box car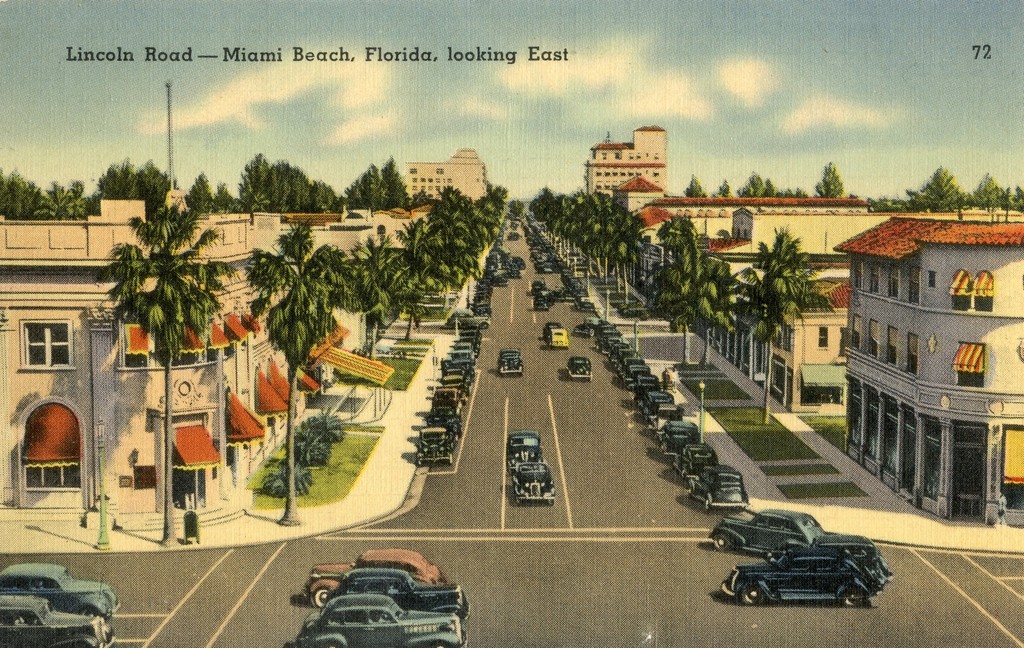
(left=506, top=433, right=546, bottom=471)
